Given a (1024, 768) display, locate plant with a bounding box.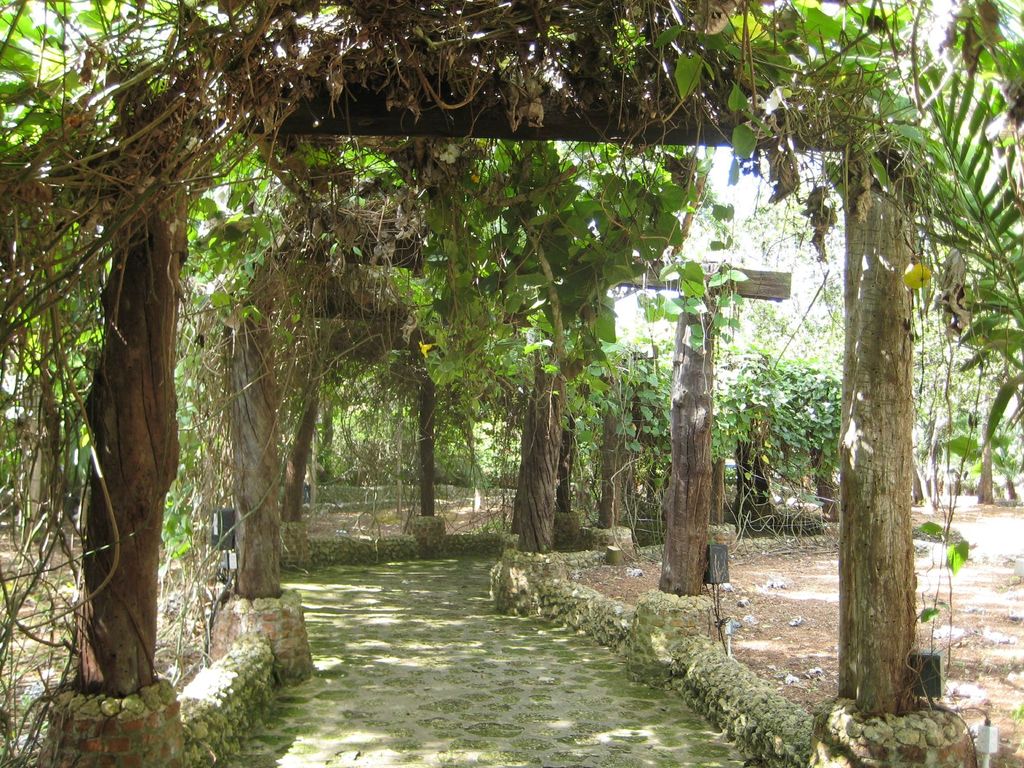
Located: BBox(159, 445, 198, 671).
